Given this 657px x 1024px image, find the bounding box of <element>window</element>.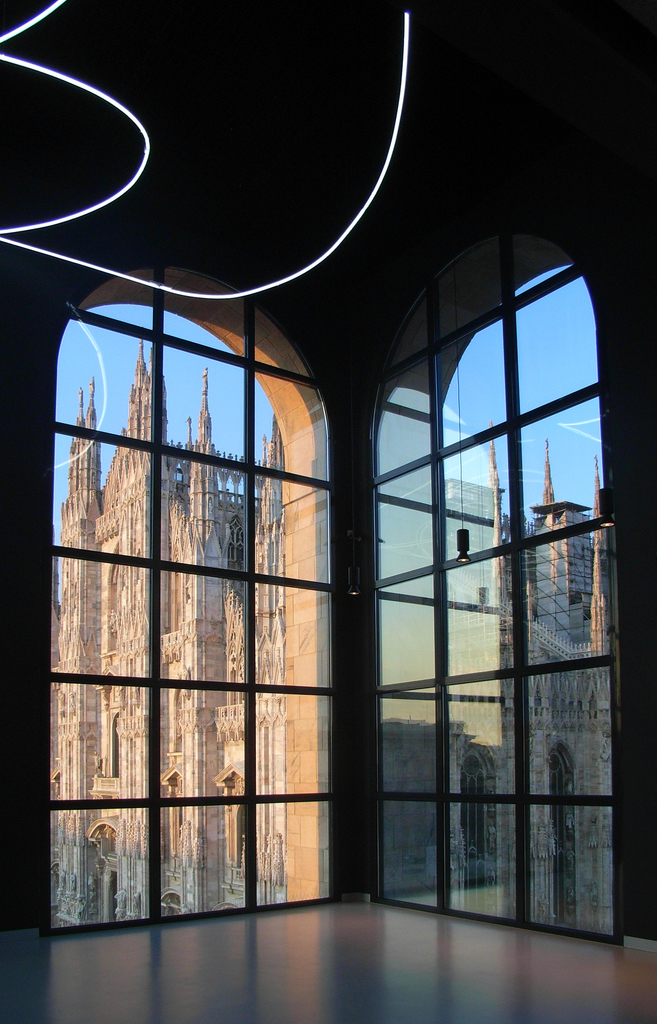
locate(29, 229, 355, 927).
